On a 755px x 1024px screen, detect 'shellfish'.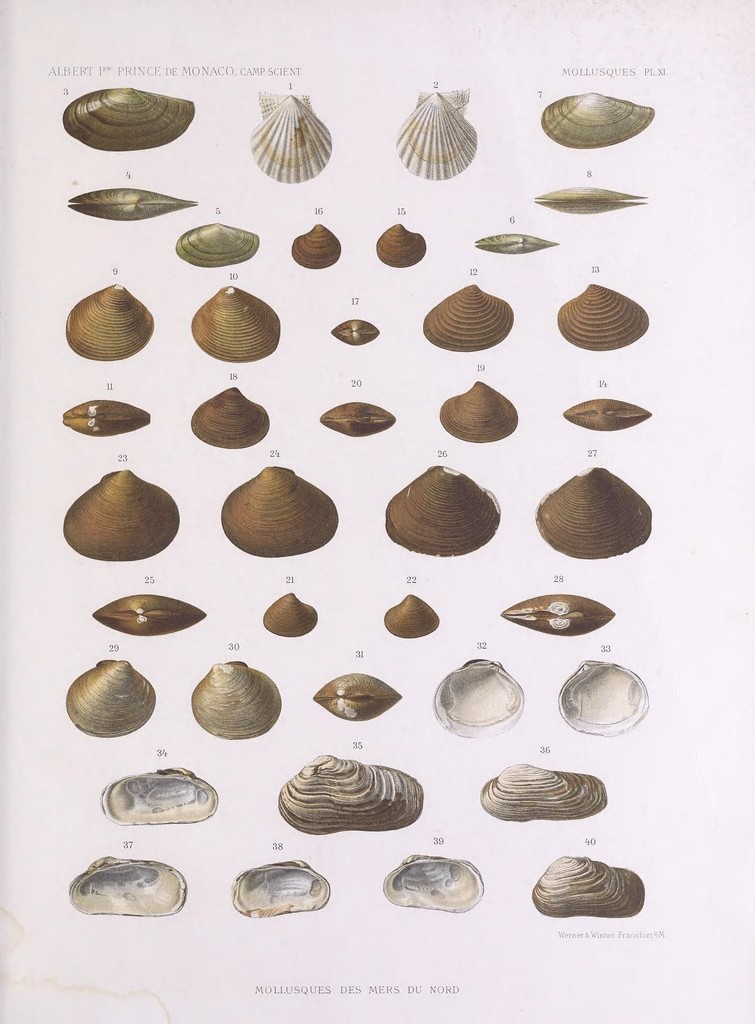
select_region(435, 660, 524, 743).
